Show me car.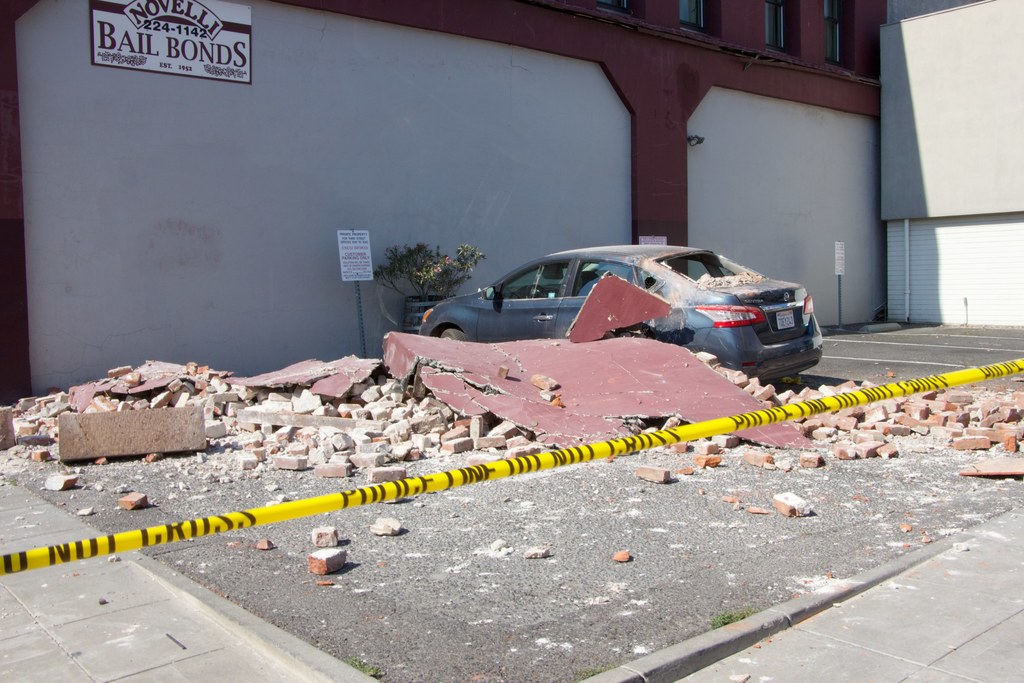
car is here: (x1=420, y1=241, x2=824, y2=357).
